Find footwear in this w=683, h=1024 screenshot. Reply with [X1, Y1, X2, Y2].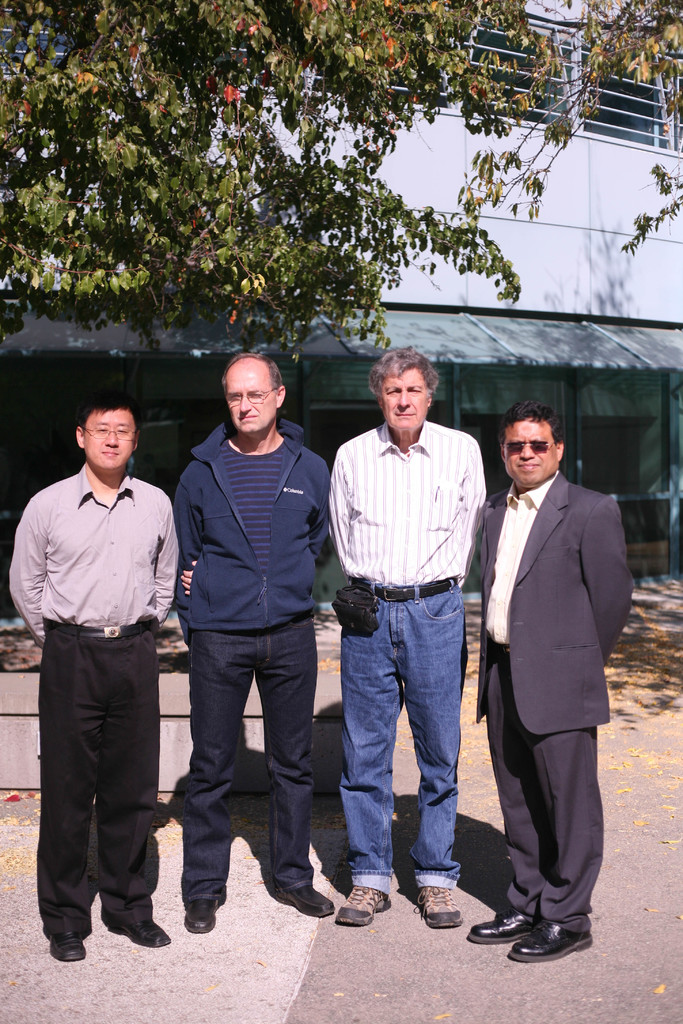
[511, 922, 593, 961].
